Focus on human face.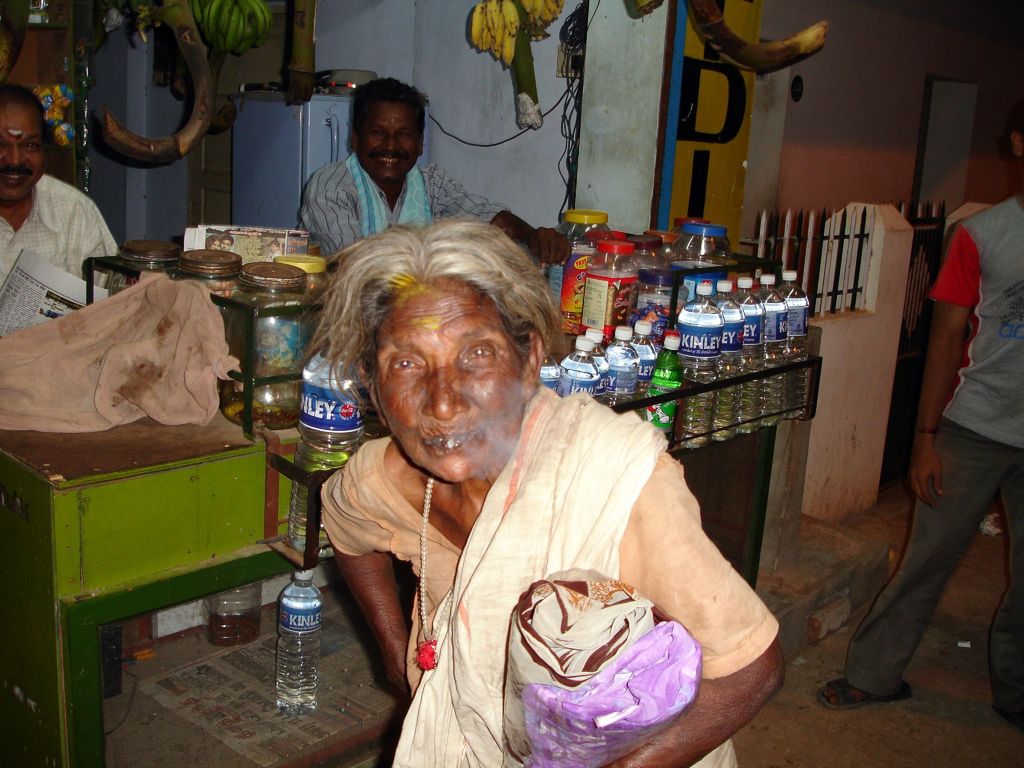
Focused at BBox(0, 107, 45, 198).
